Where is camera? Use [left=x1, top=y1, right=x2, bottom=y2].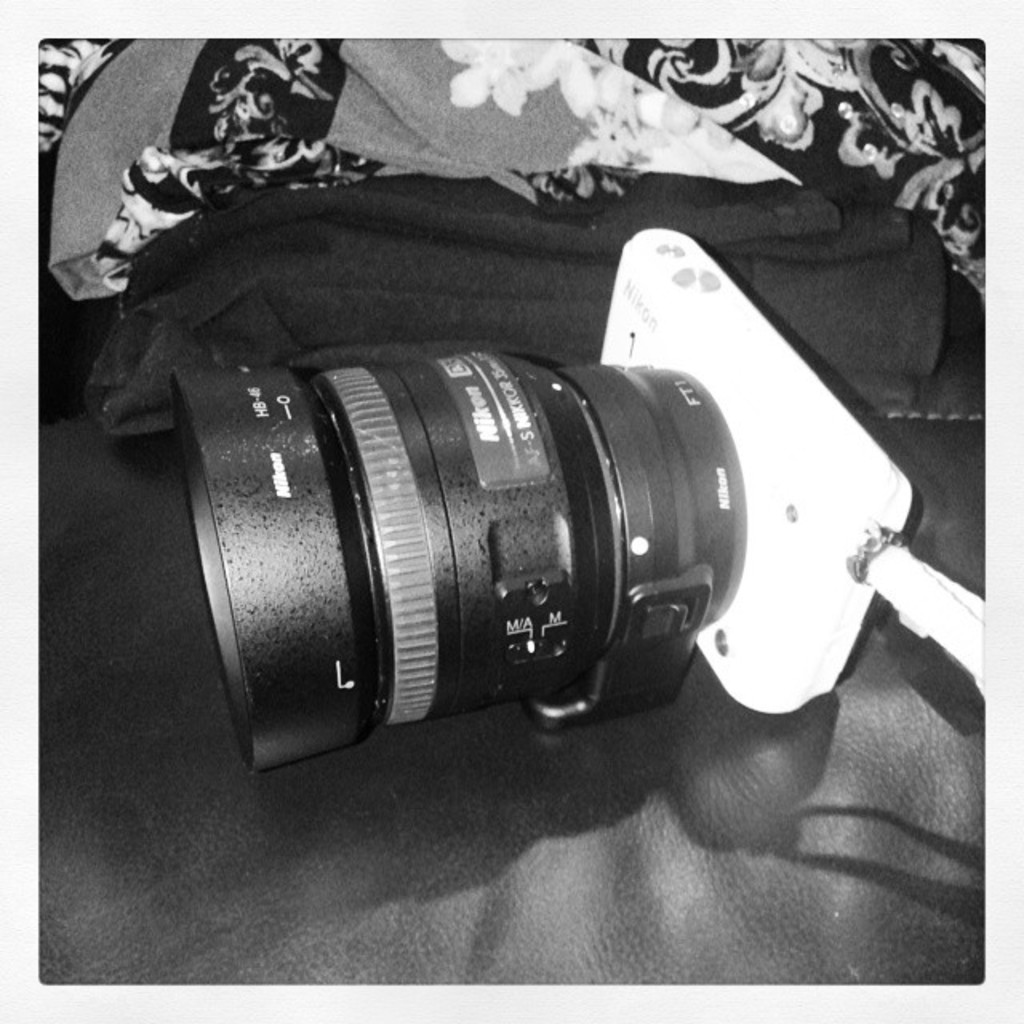
[left=182, top=240, right=971, bottom=782].
